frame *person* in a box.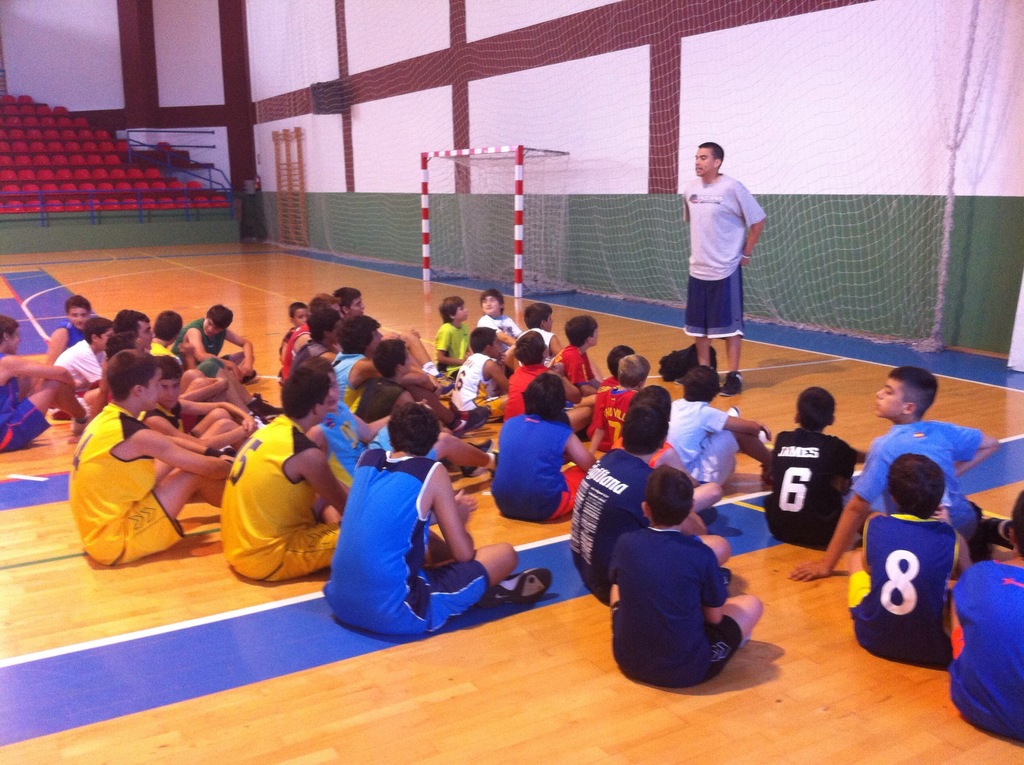
(680, 141, 765, 392).
